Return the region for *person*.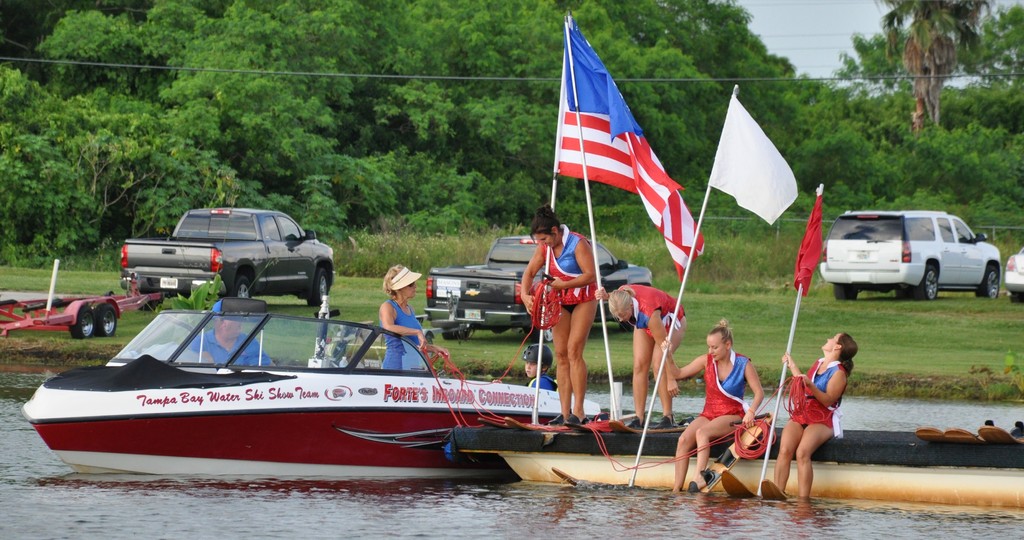
516 200 596 425.
